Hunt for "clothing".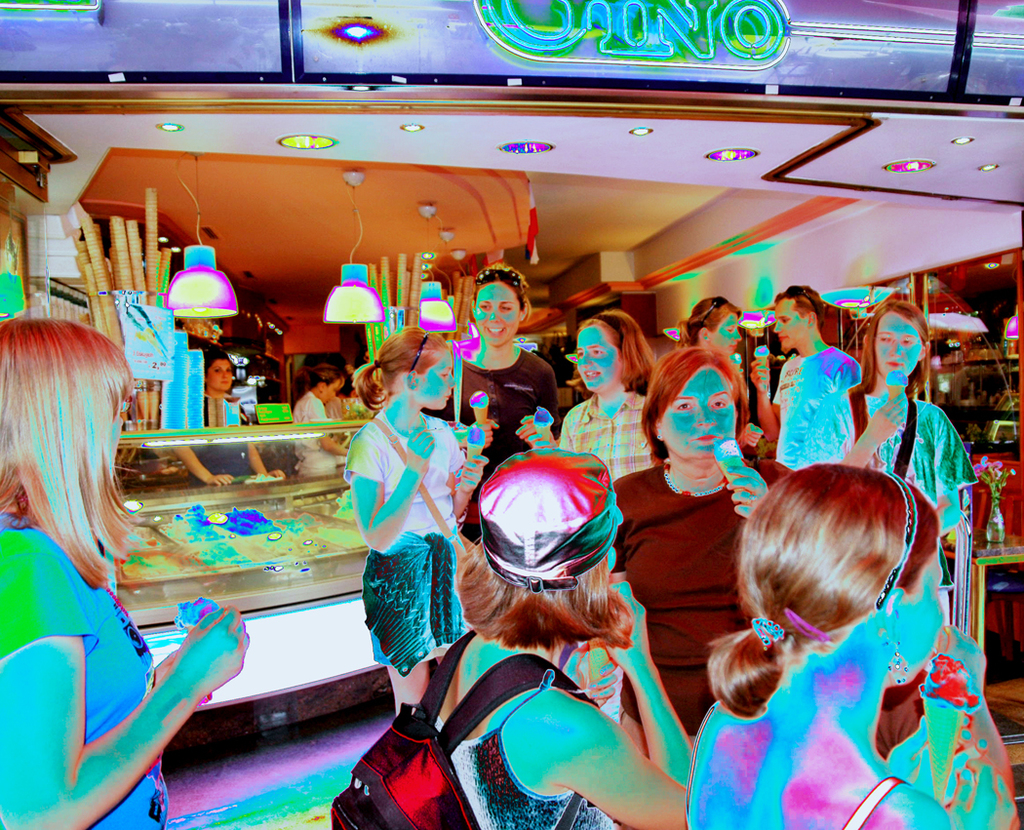
Hunted down at [342,419,464,670].
